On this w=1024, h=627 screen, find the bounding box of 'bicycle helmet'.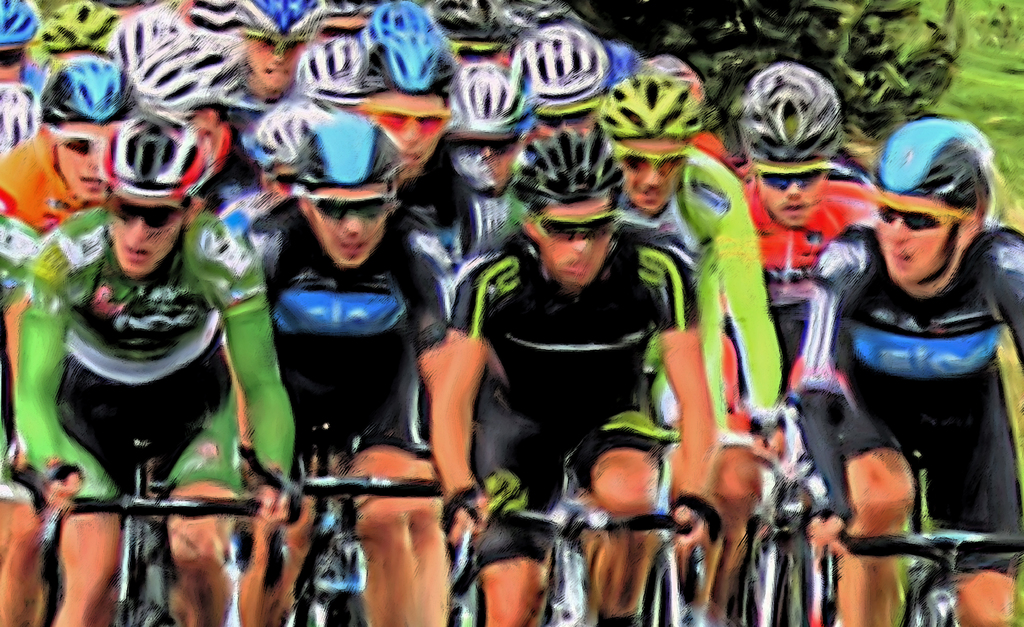
Bounding box: x1=425 y1=0 x2=509 y2=34.
